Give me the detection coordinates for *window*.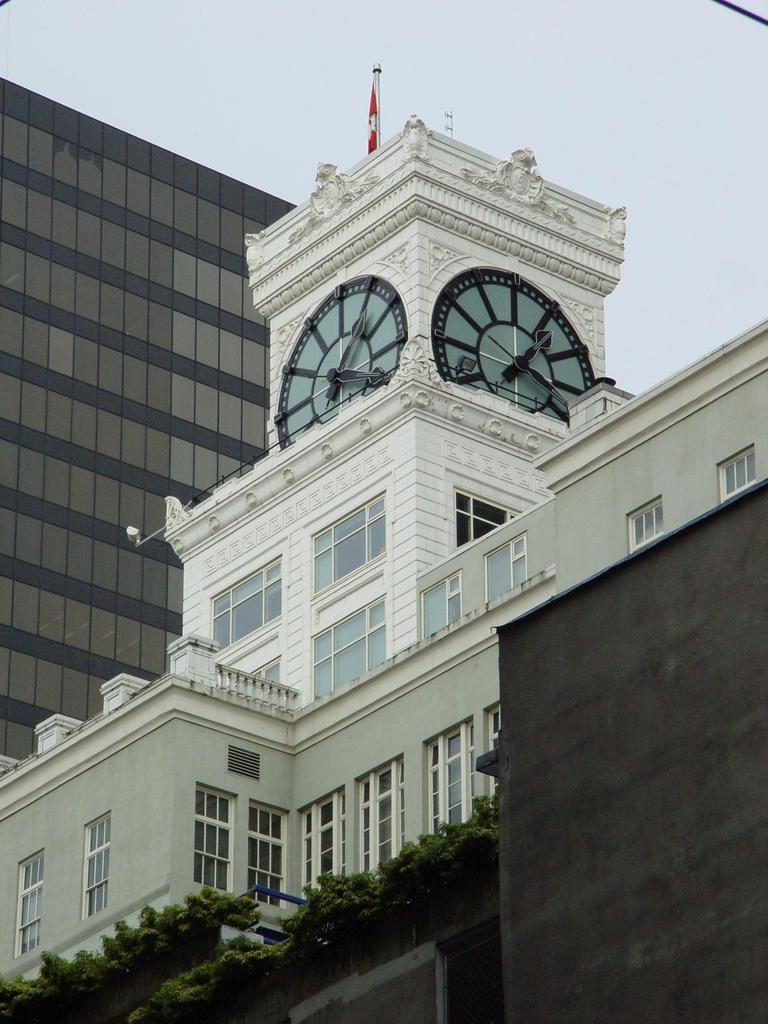
(left=426, top=724, right=476, bottom=834).
